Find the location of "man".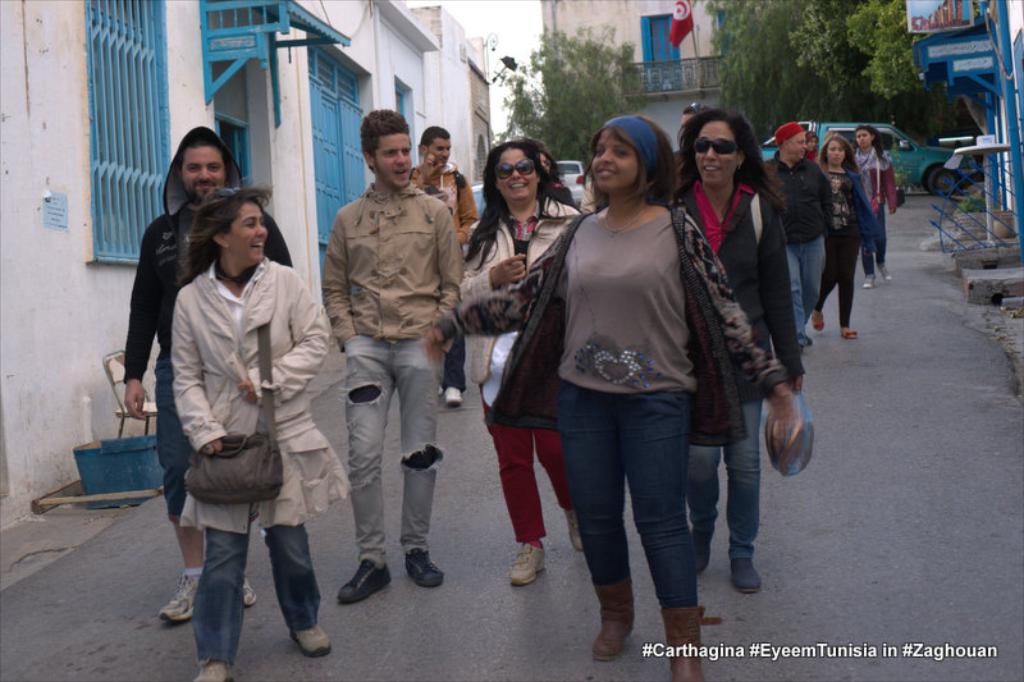
Location: 680:99:709:131.
